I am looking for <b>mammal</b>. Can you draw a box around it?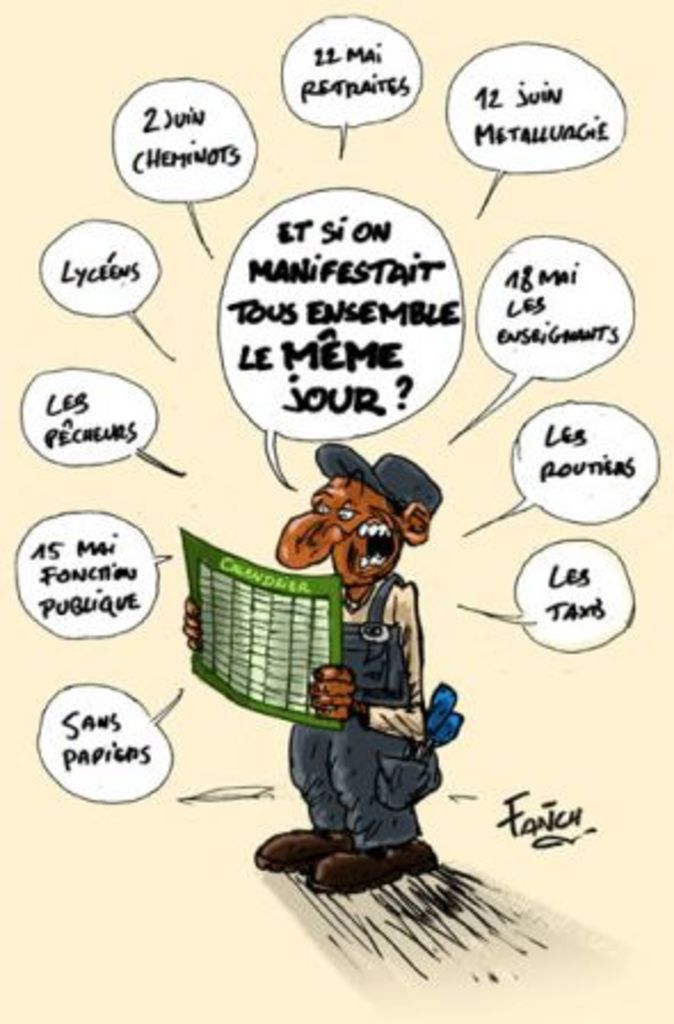
Sure, the bounding box is (238, 459, 462, 839).
